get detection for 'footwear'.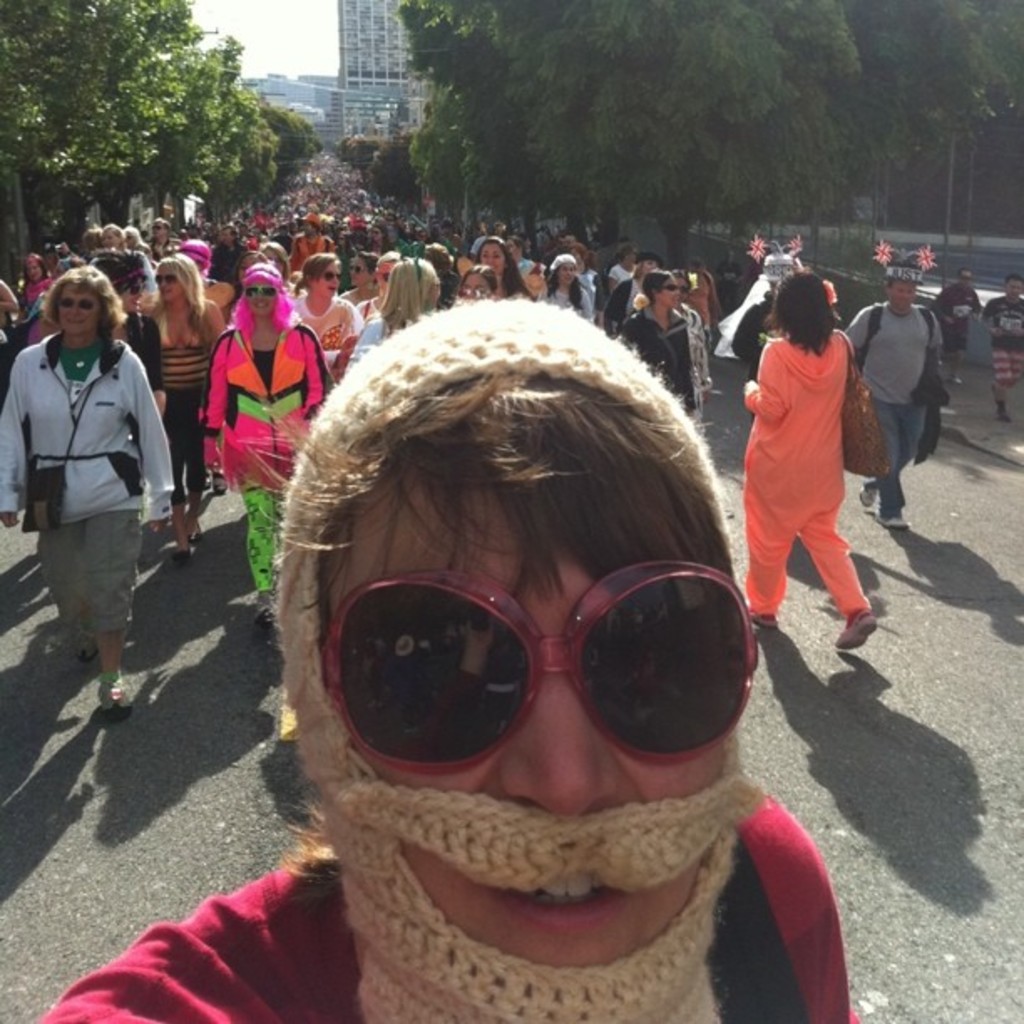
Detection: detection(75, 644, 100, 671).
